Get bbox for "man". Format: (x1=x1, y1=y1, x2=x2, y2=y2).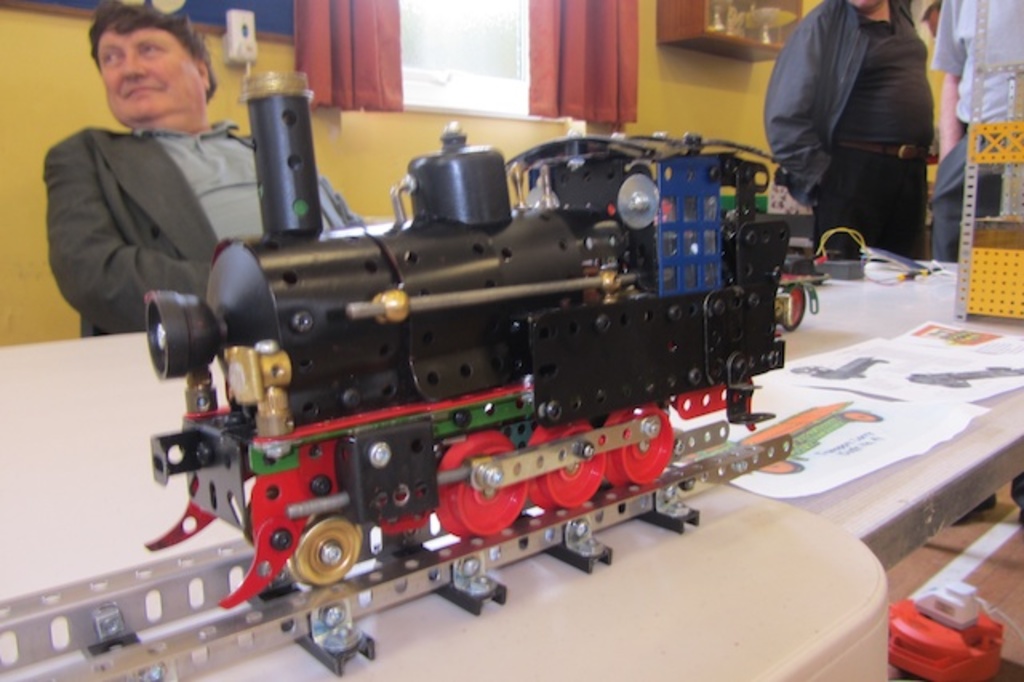
(x1=765, y1=8, x2=950, y2=255).
